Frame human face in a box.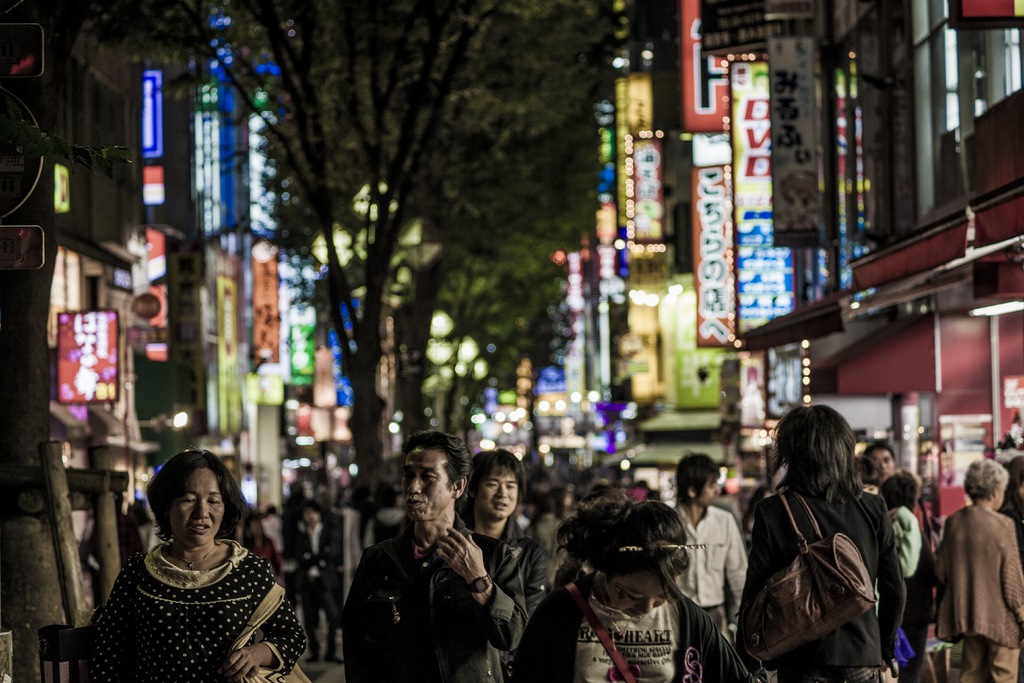
(x1=609, y1=577, x2=666, y2=620).
